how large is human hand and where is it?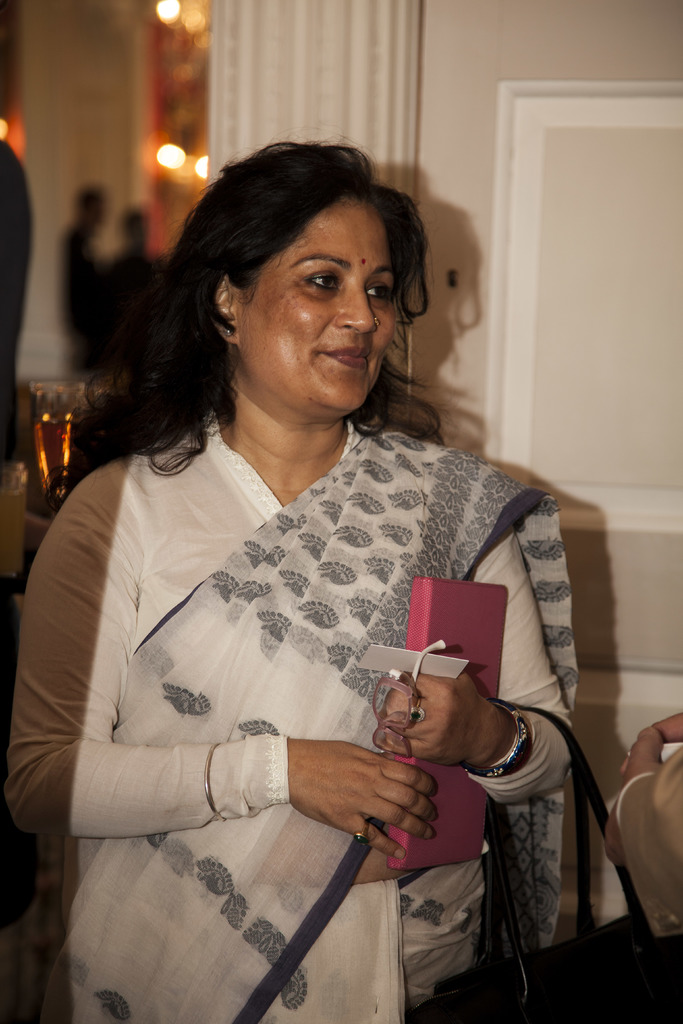
Bounding box: Rect(275, 745, 473, 851).
